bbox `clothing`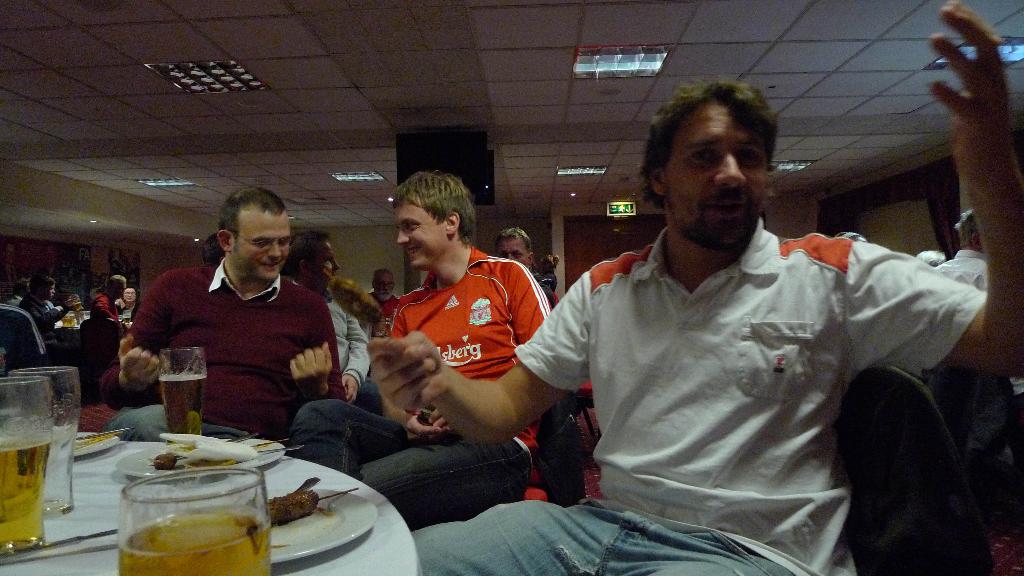
[5, 292, 26, 301]
